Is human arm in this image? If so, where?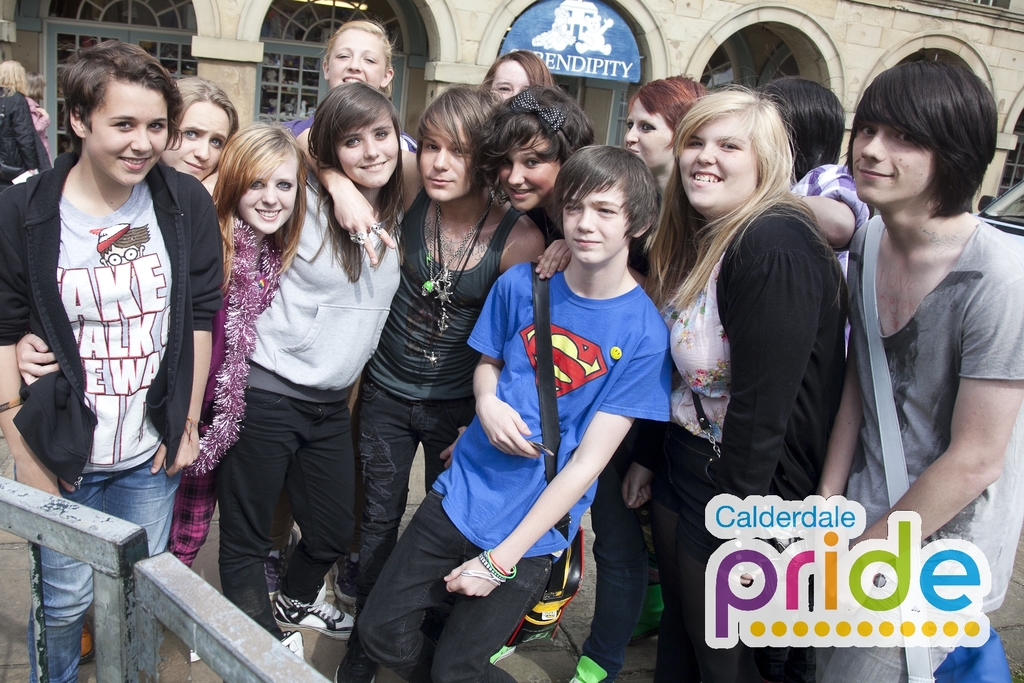
Yes, at 488 213 583 285.
